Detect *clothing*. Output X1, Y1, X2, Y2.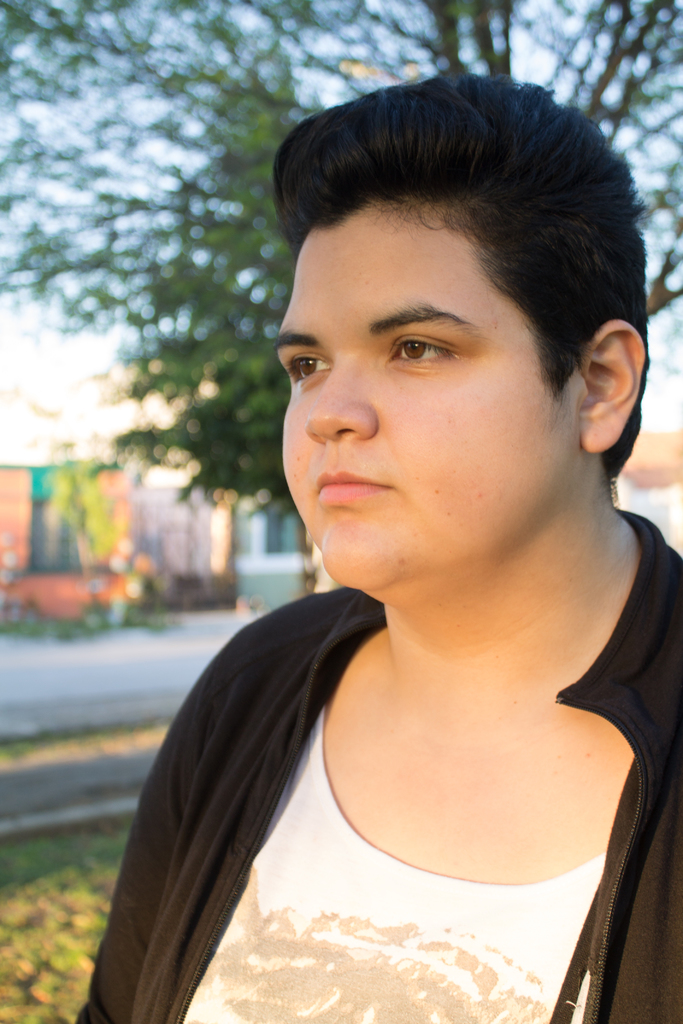
85, 549, 661, 1007.
